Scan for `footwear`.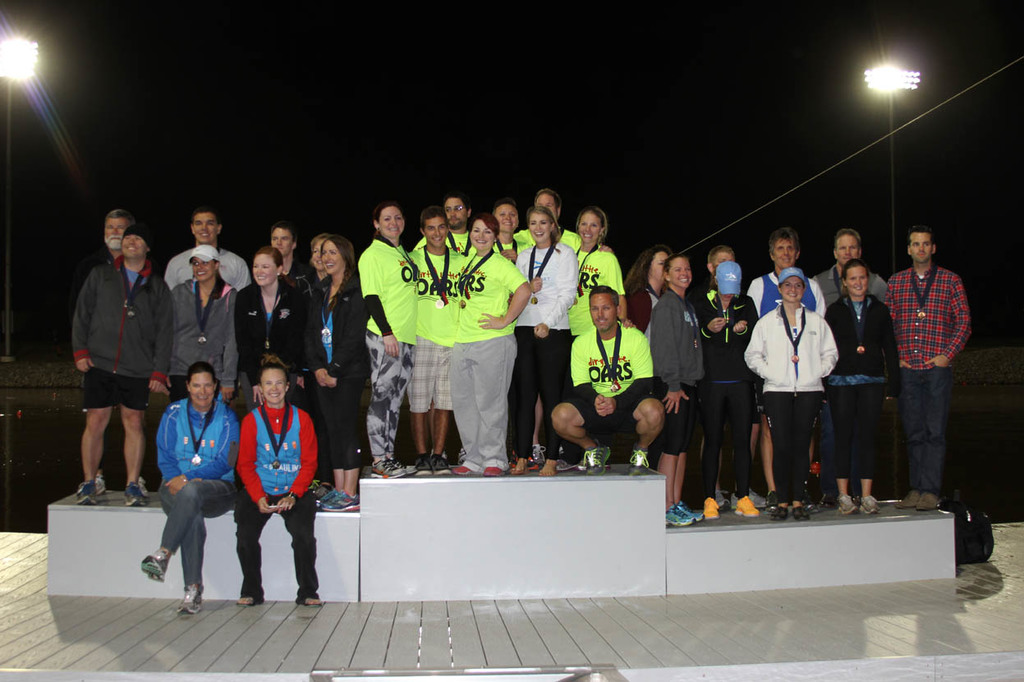
Scan result: 765/505/784/526.
